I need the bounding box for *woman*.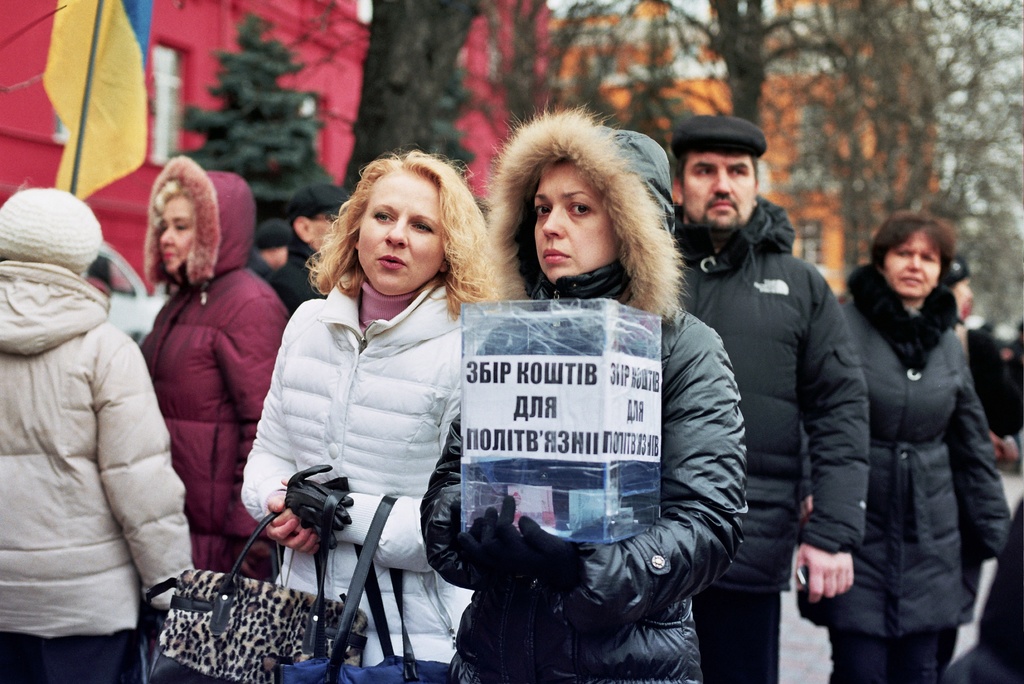
Here it is: select_region(127, 164, 289, 578).
